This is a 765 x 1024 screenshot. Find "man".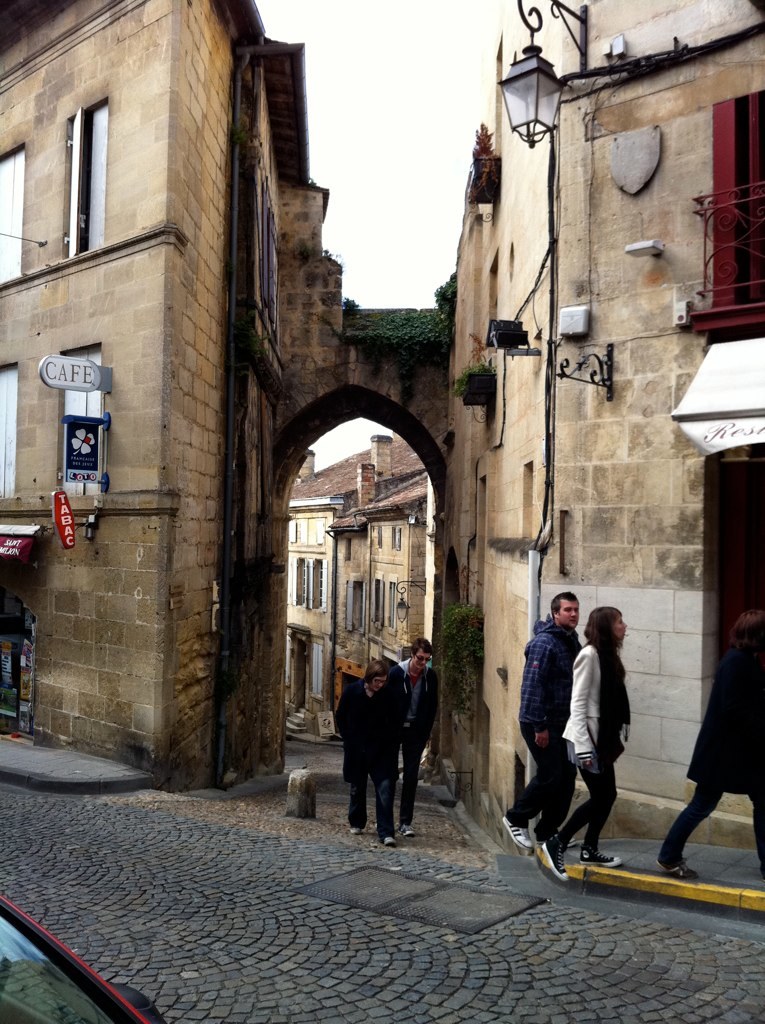
Bounding box: box(398, 635, 442, 836).
